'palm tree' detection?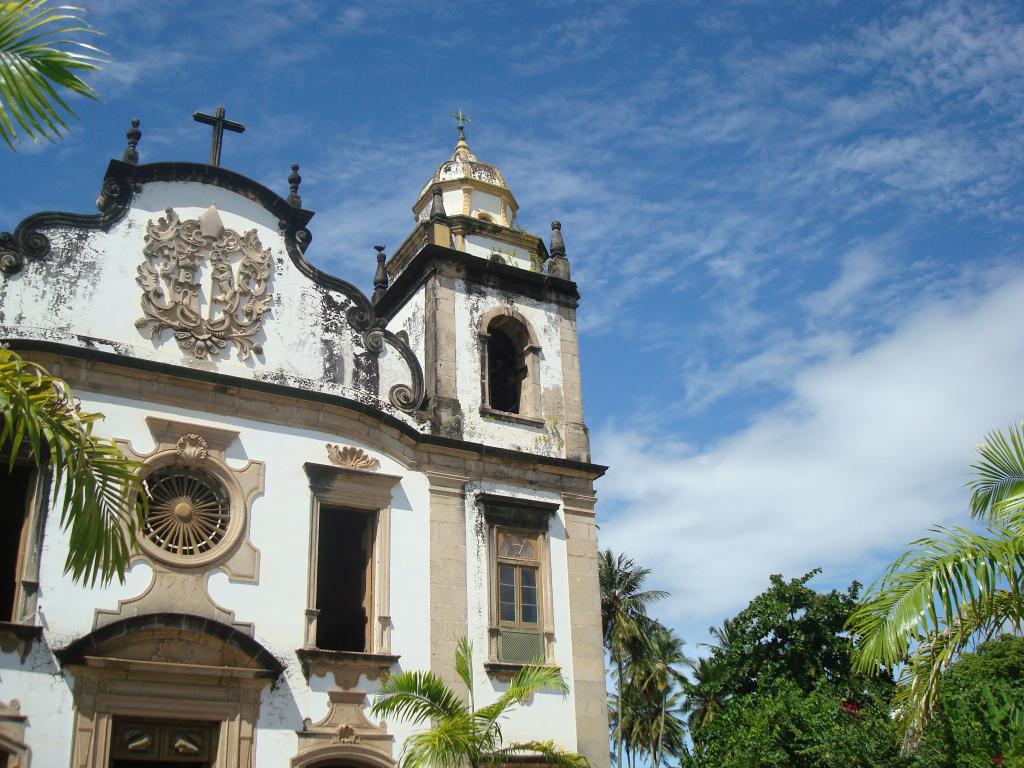
{"x1": 0, "y1": 0, "x2": 94, "y2": 145}
